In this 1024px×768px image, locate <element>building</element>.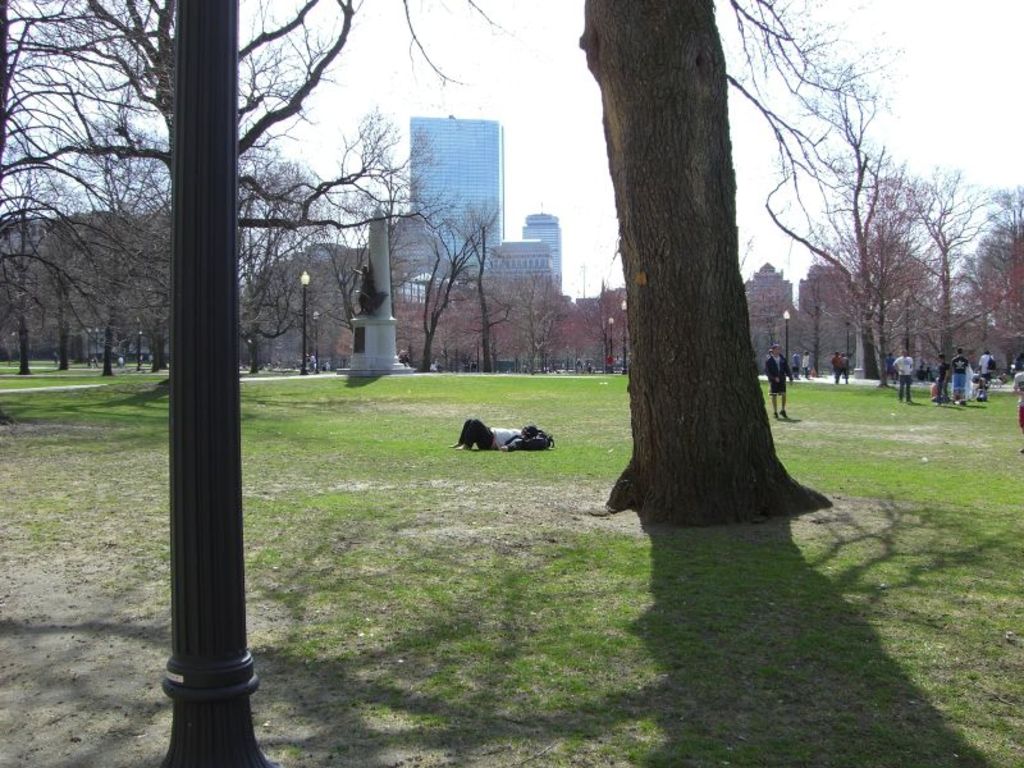
Bounding box: {"x1": 411, "y1": 116, "x2": 503, "y2": 270}.
